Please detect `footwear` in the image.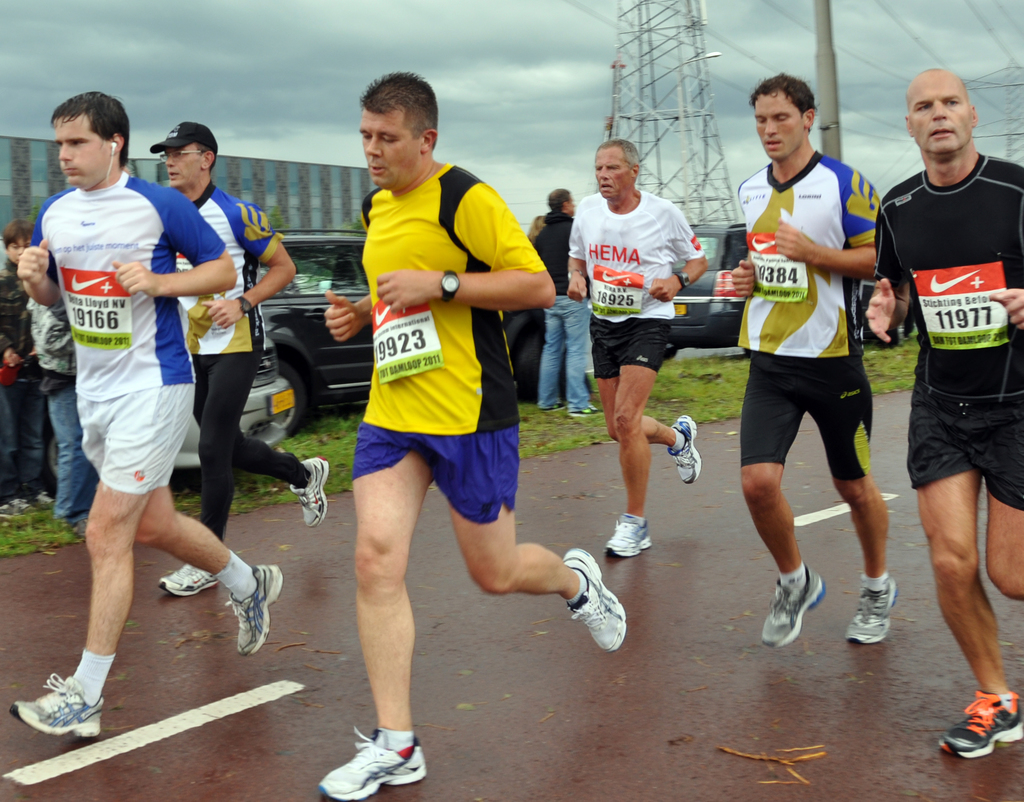
box=[289, 455, 327, 532].
